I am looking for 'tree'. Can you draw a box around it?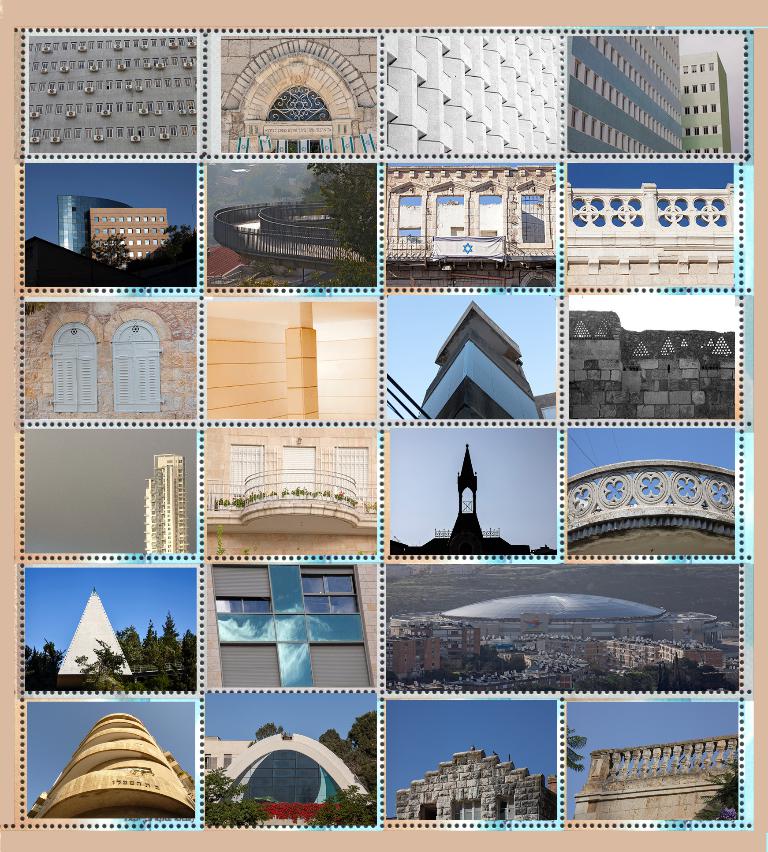
Sure, the bounding box is x1=74 y1=634 x2=138 y2=694.
